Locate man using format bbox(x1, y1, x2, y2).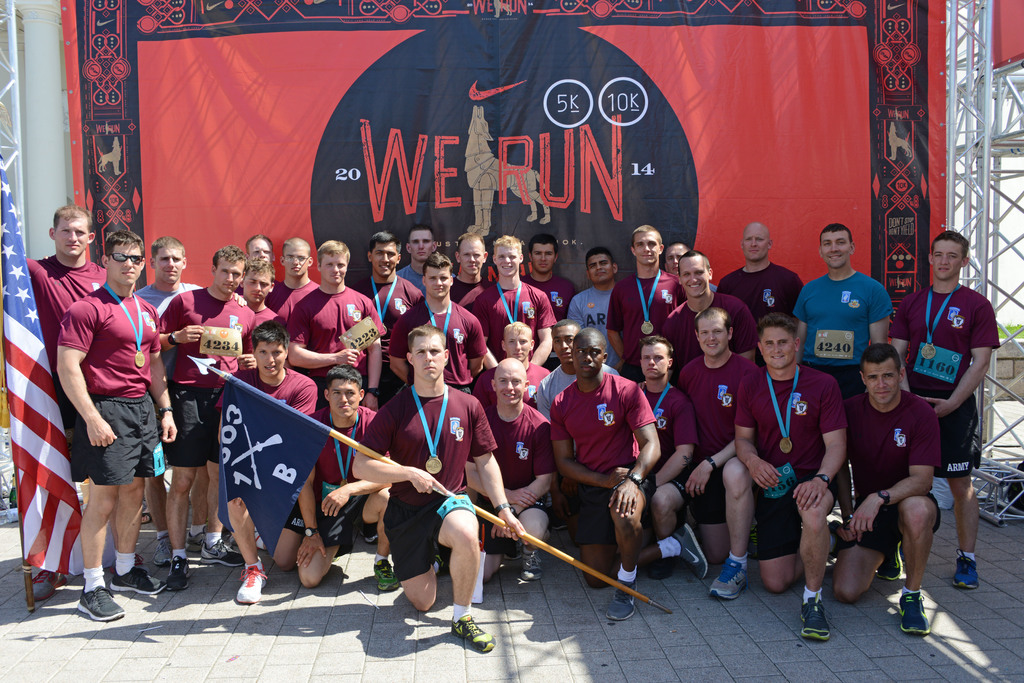
bbox(400, 229, 441, 297).
